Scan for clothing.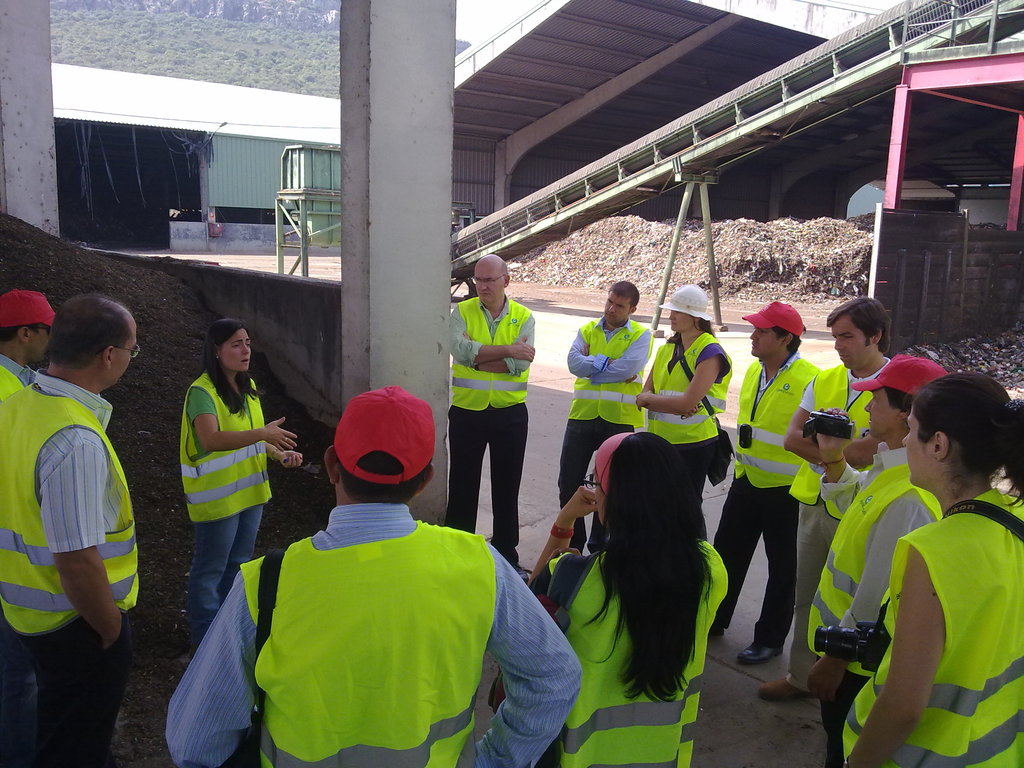
Scan result: (left=166, top=502, right=578, bottom=767).
